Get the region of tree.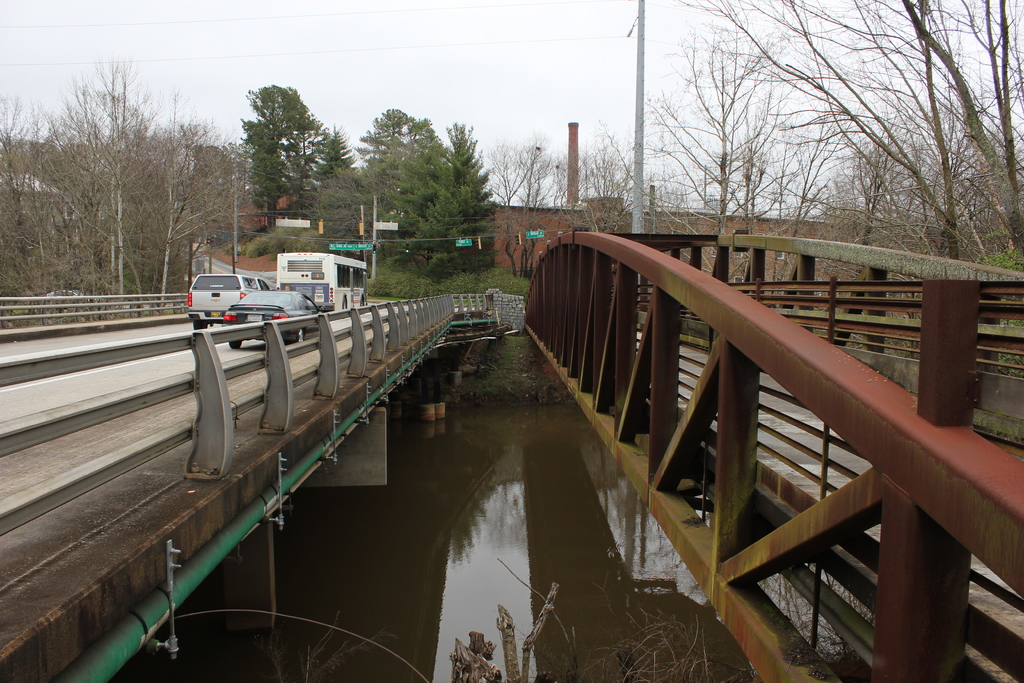
region(309, 116, 358, 166).
